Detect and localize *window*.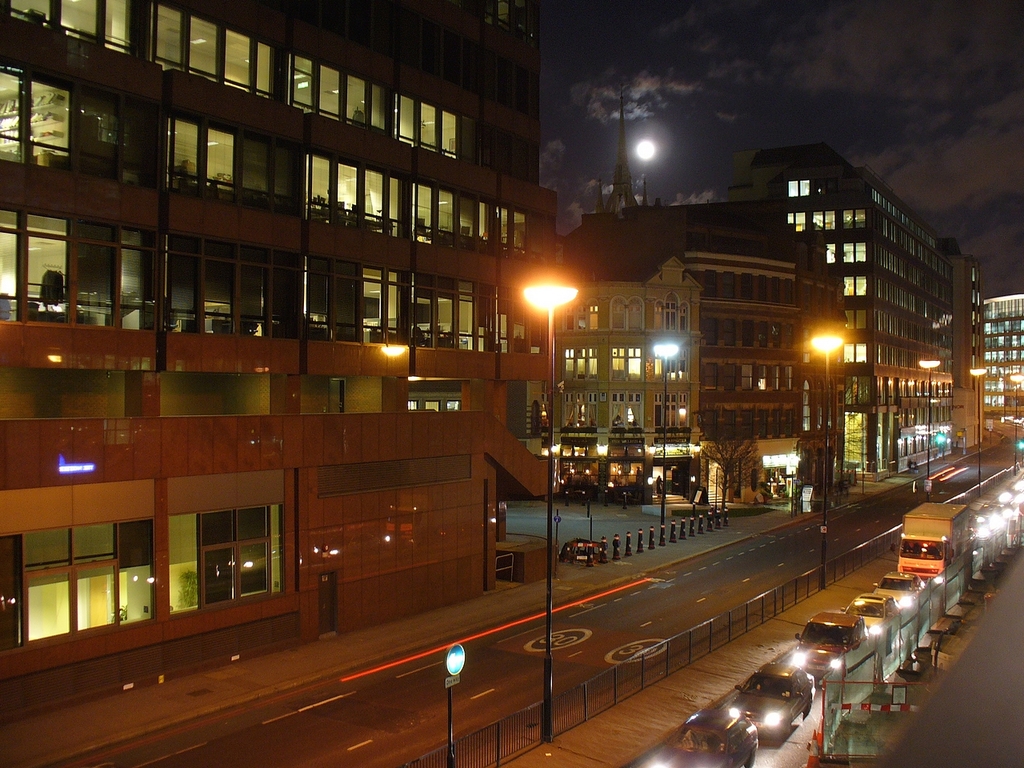
Localized at <box>158,502,287,618</box>.
